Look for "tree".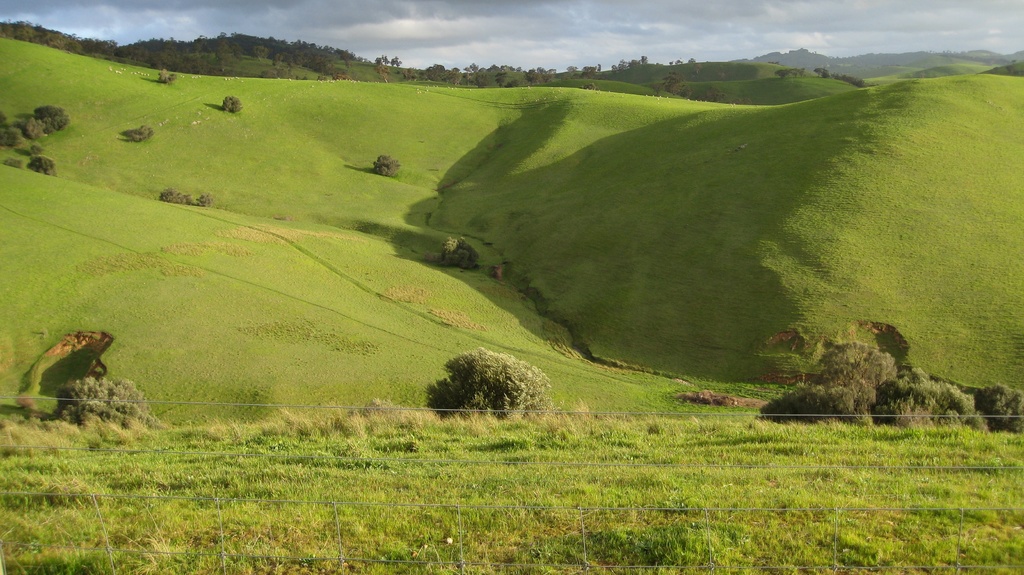
Found: 0,108,19,145.
